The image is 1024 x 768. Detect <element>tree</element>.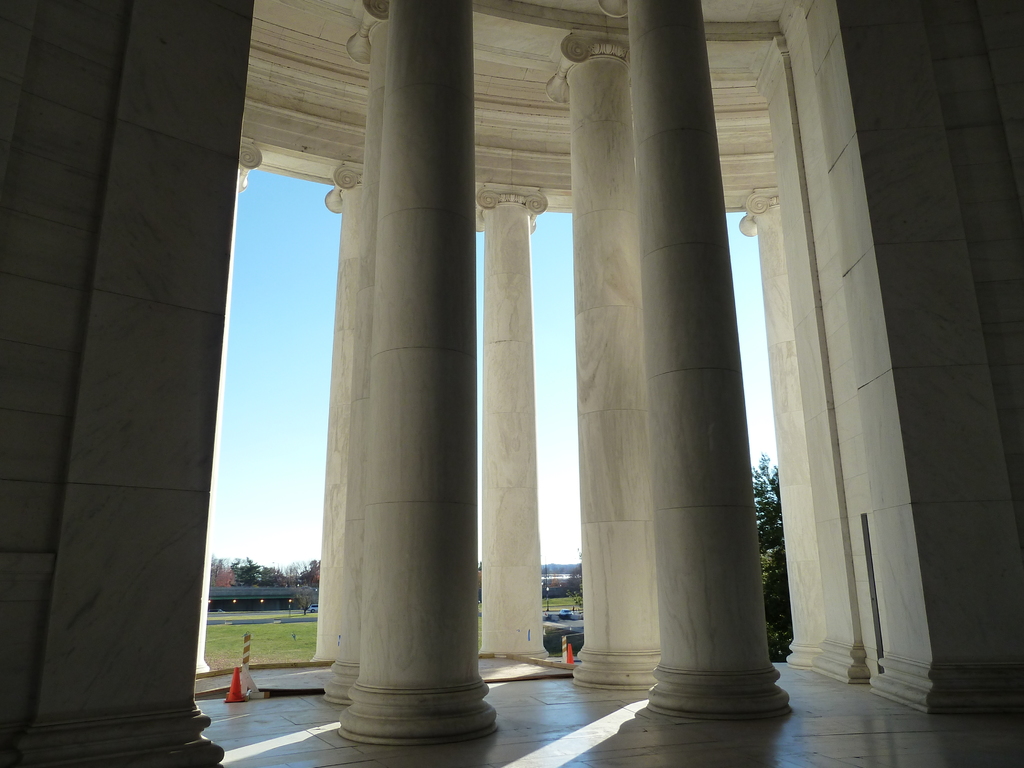
Detection: 753, 449, 786, 554.
